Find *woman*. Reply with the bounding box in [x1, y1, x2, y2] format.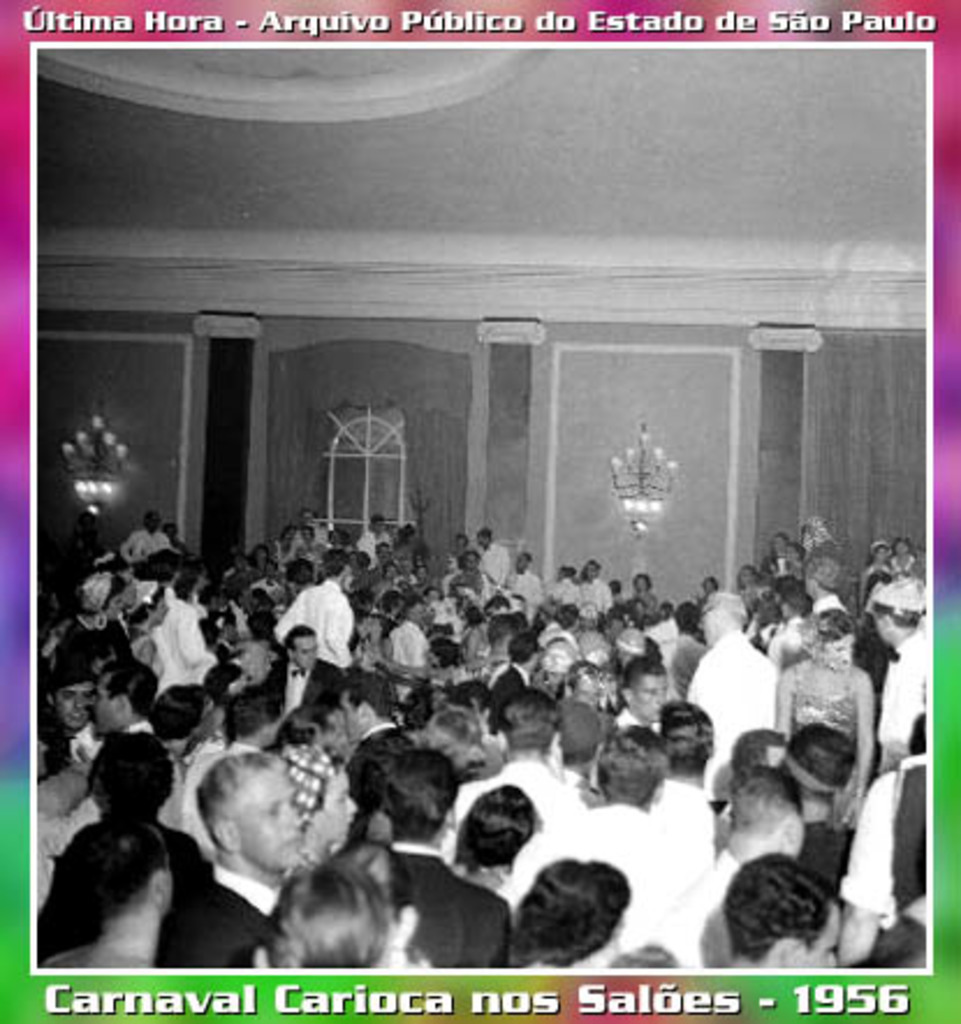
[120, 577, 178, 704].
